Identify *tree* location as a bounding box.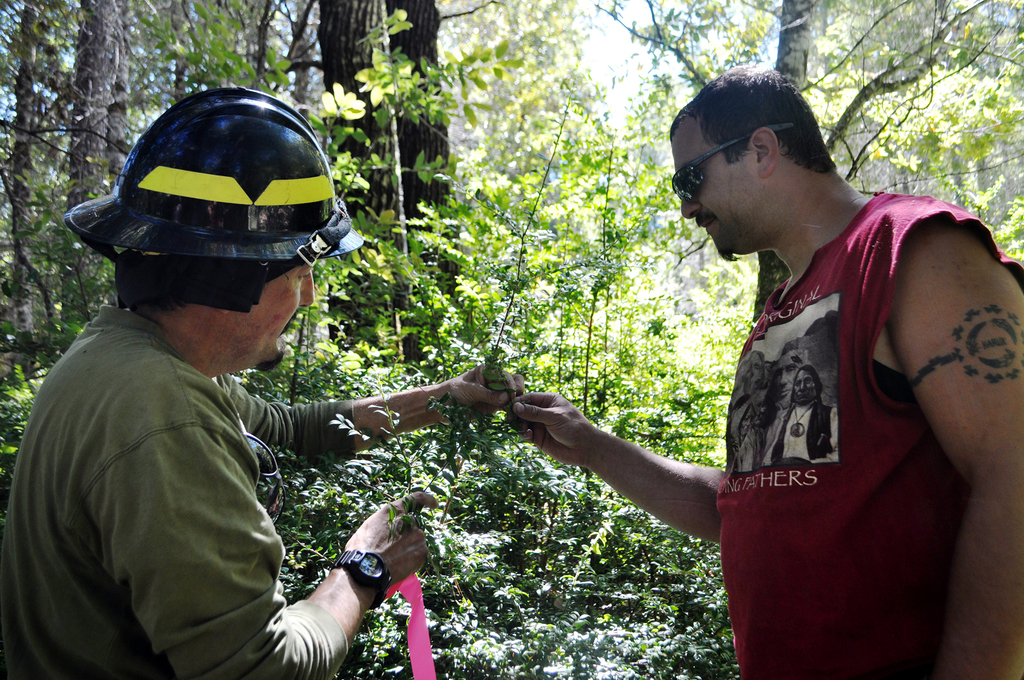
Rect(0, 0, 1023, 679).
